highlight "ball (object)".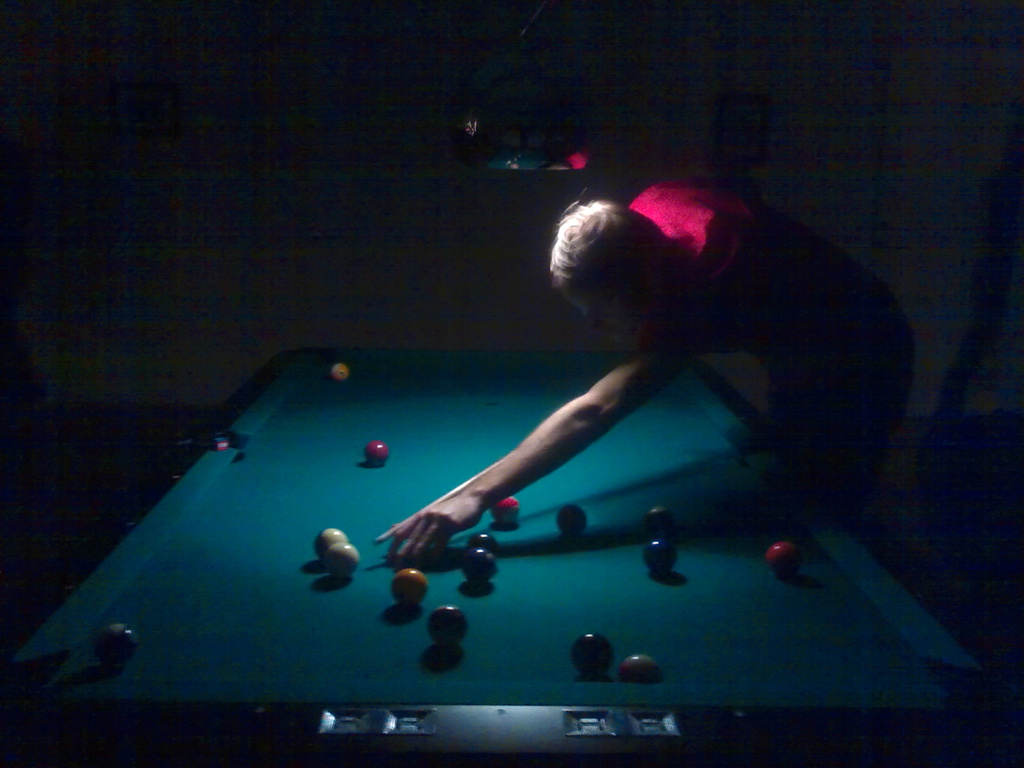
Highlighted region: select_region(422, 607, 470, 647).
